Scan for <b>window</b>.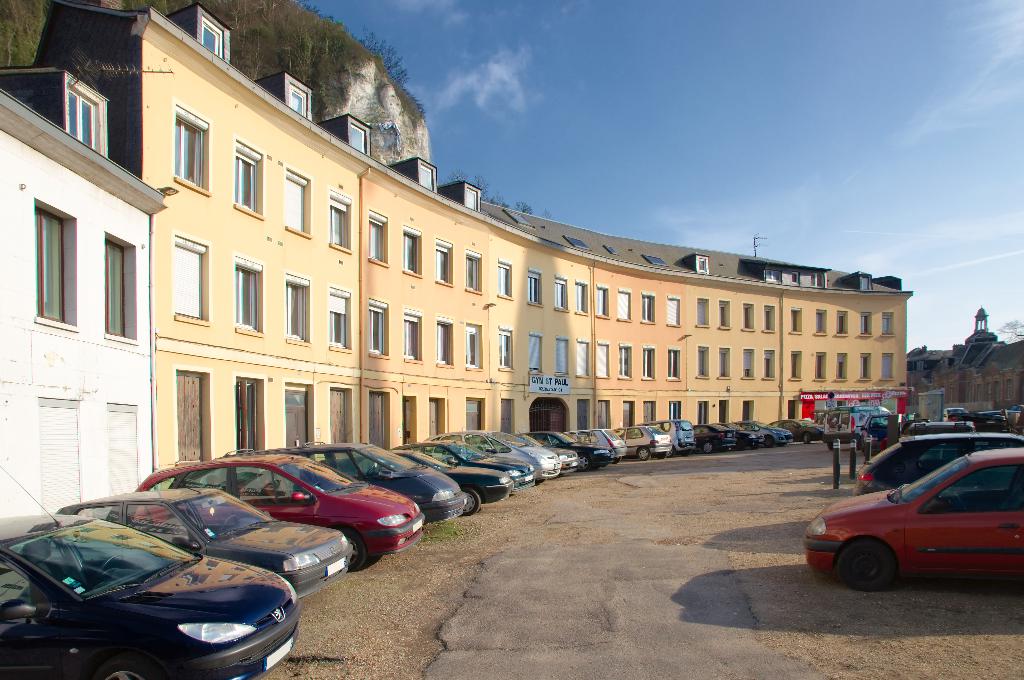
Scan result: box(496, 262, 512, 297).
